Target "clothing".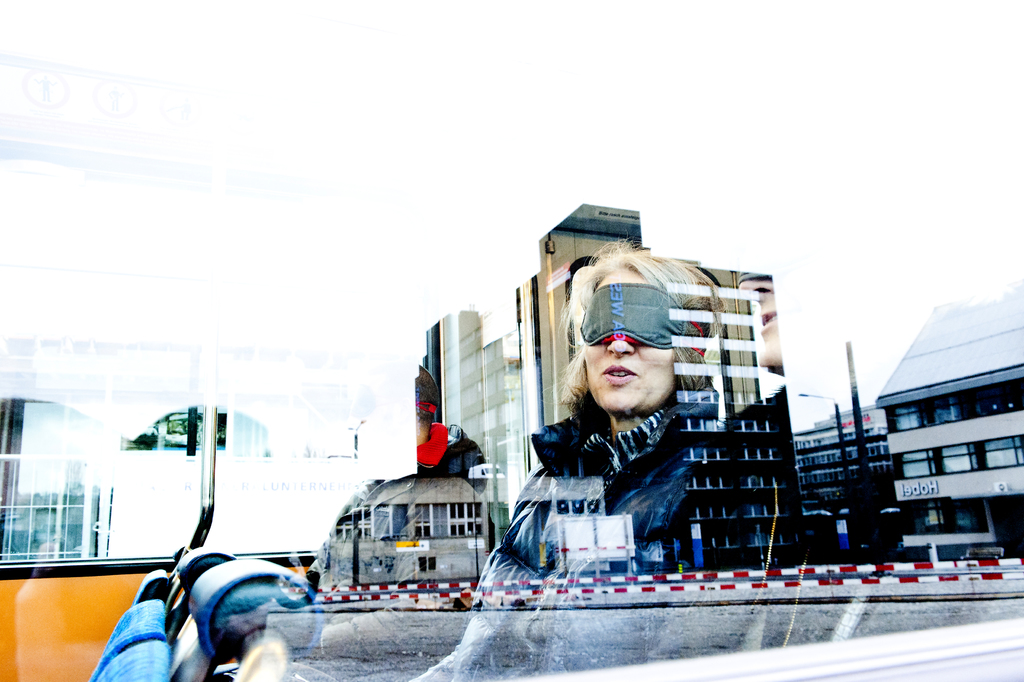
Target region: (x1=415, y1=416, x2=483, y2=484).
